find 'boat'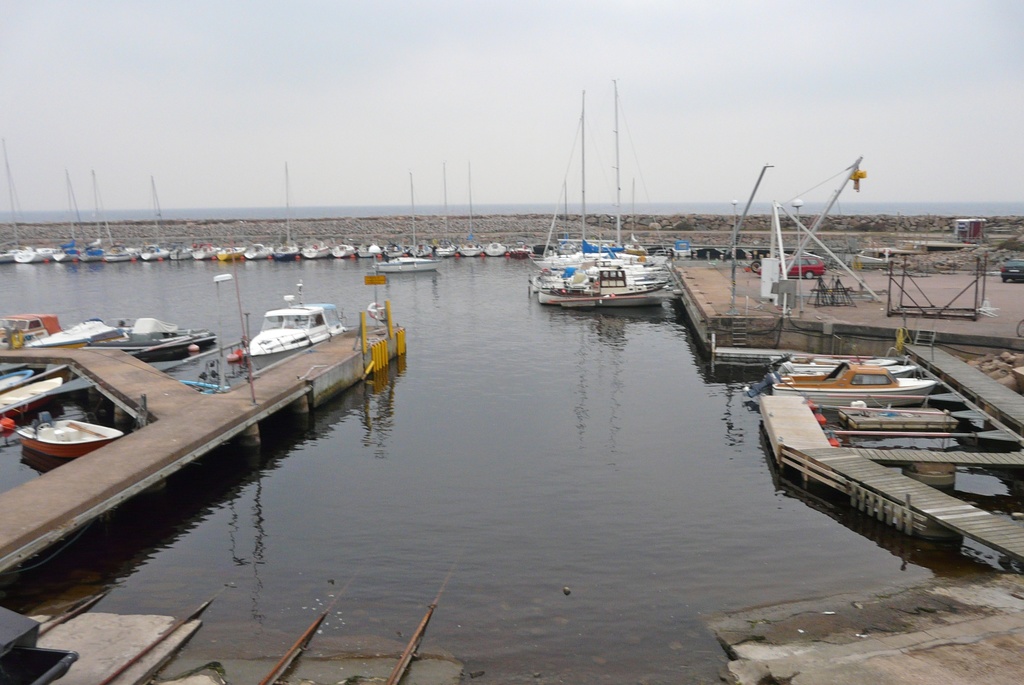
270 157 298 262
